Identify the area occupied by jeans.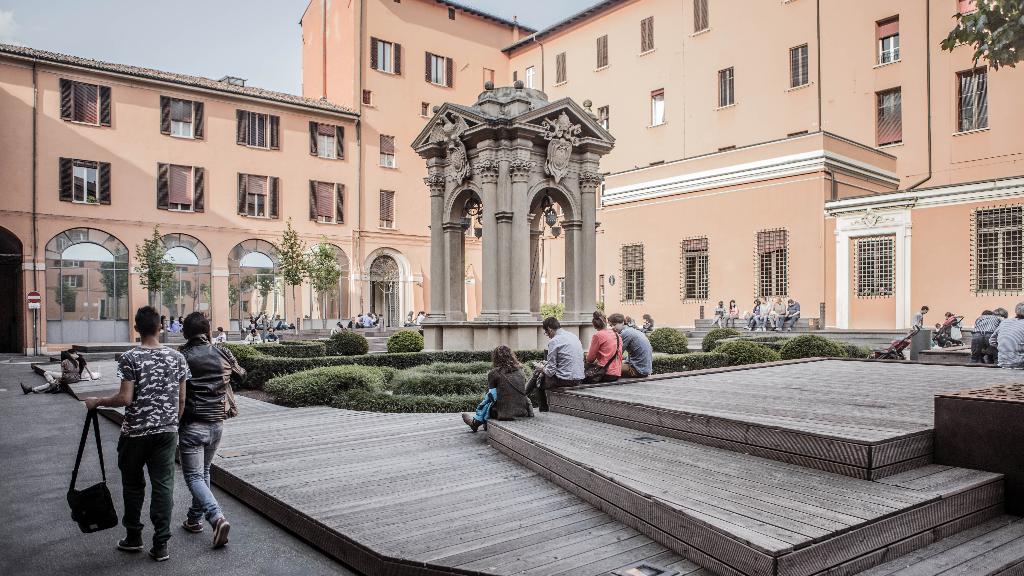
Area: <box>180,421,225,523</box>.
